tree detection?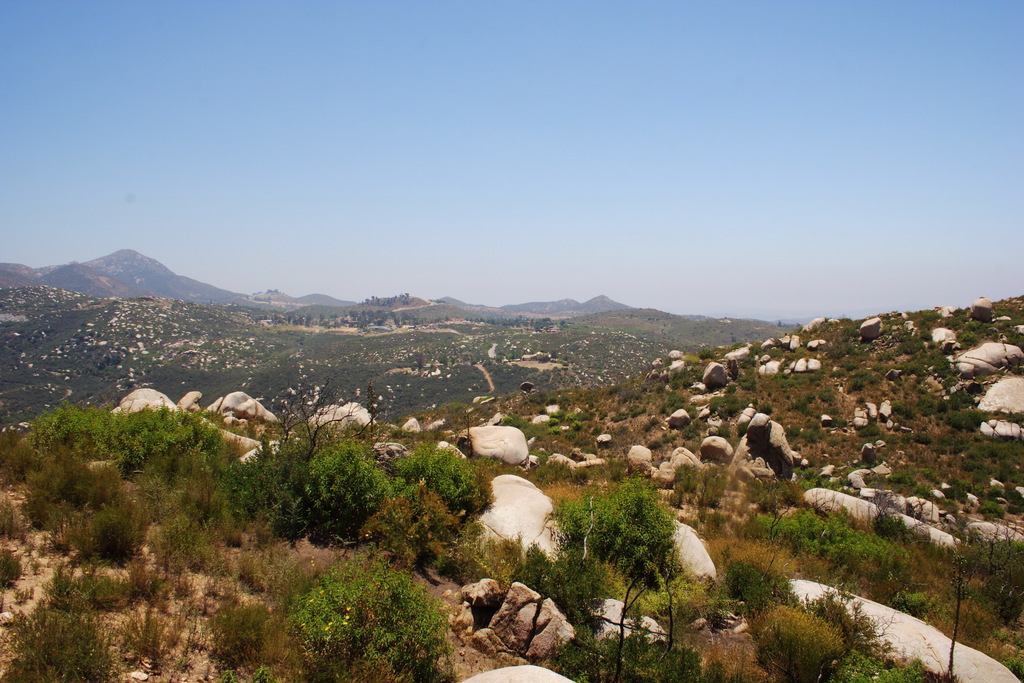
(left=670, top=457, right=699, bottom=504)
